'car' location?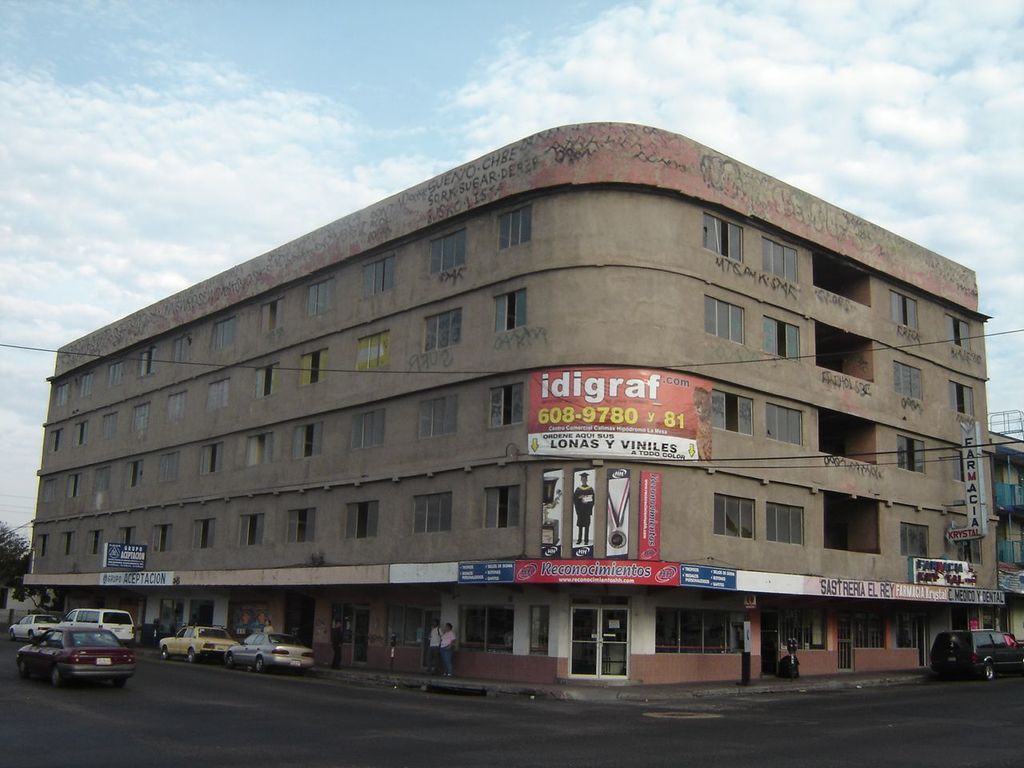
[left=57, top=610, right=136, bottom=638]
